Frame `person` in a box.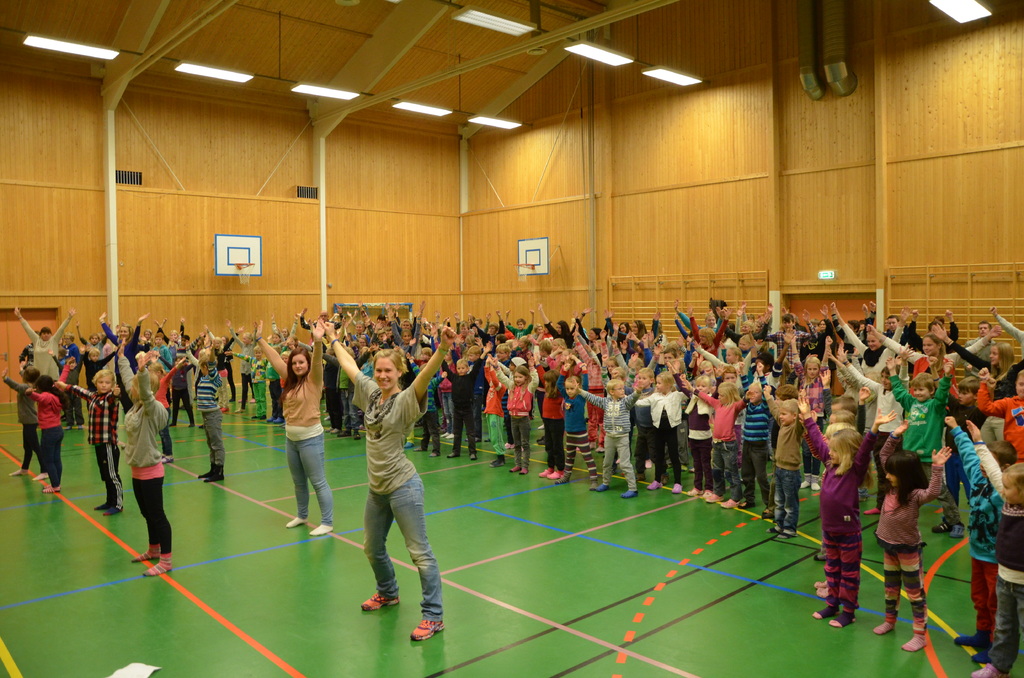
173, 337, 230, 491.
